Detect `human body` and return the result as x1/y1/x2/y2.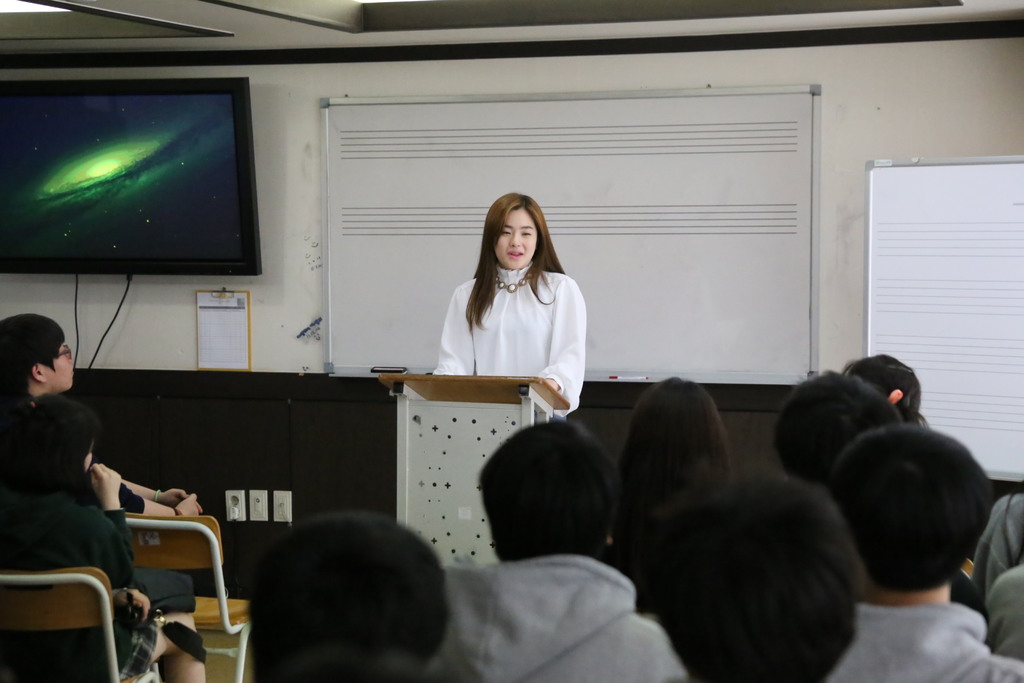
425/259/594/420.
